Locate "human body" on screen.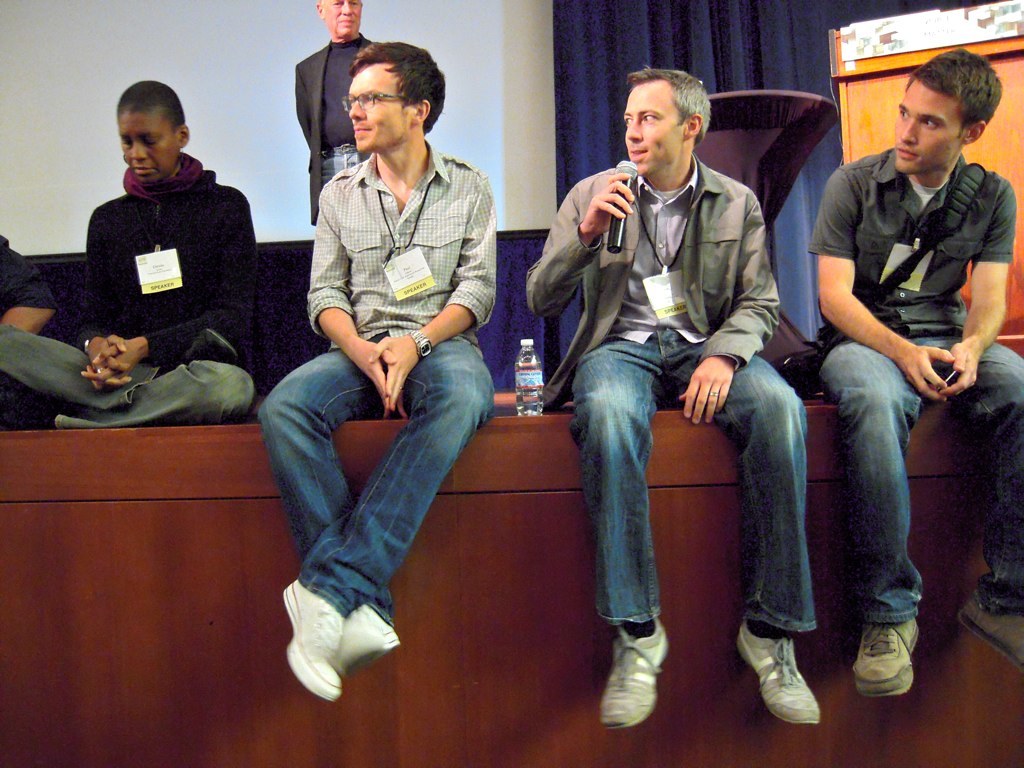
On screen at <box>0,229,65,426</box>.
